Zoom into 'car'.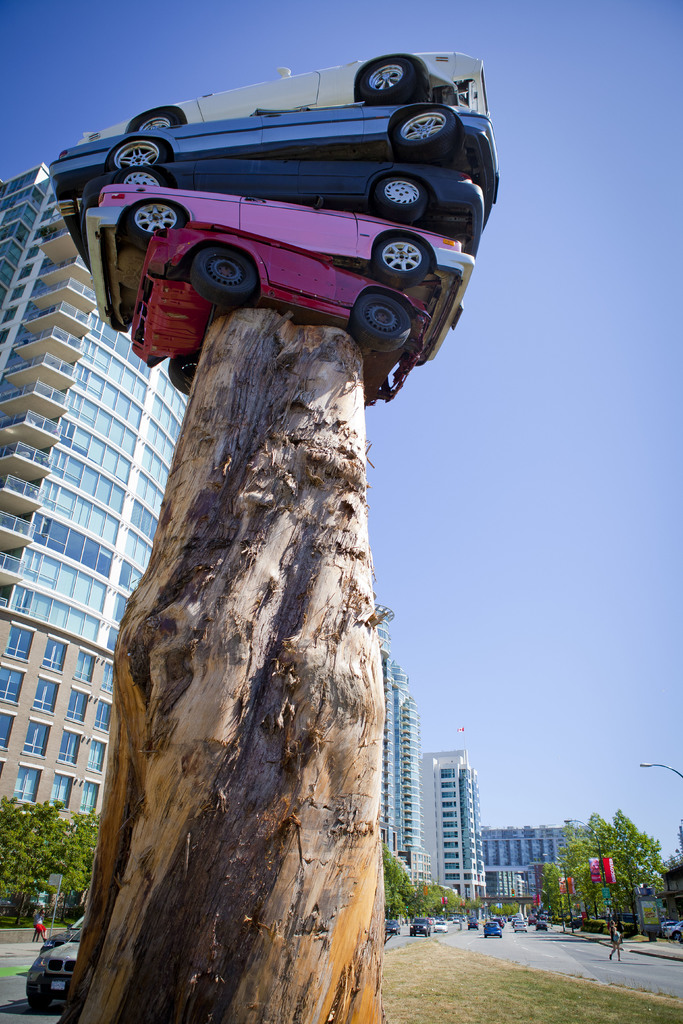
Zoom target: {"x1": 613, "y1": 912, "x2": 637, "y2": 924}.
